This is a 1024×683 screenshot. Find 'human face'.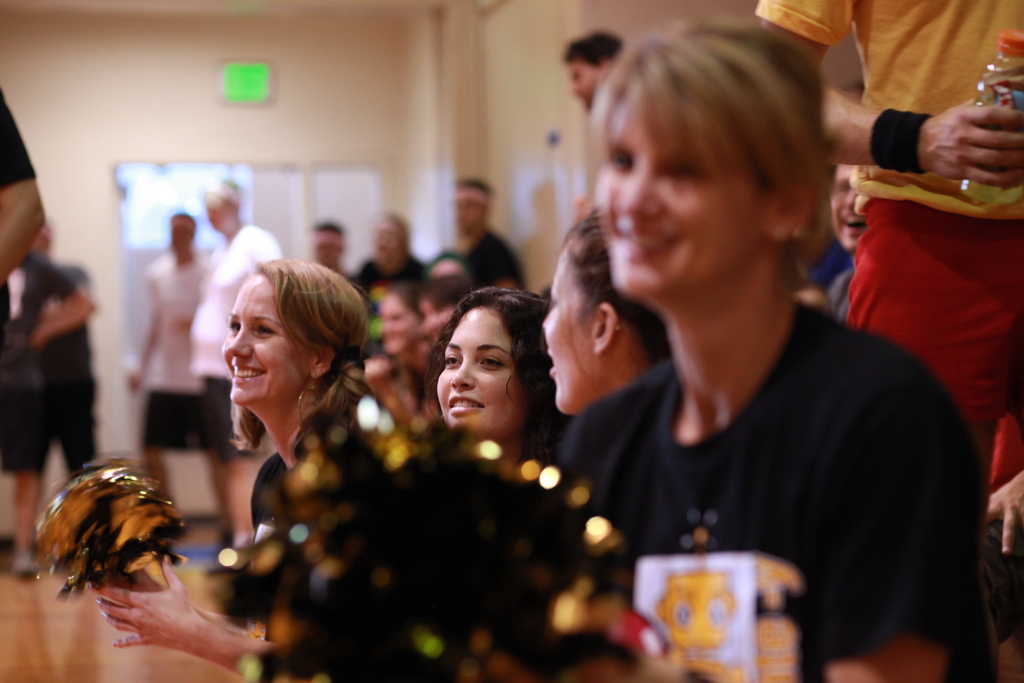
Bounding box: box=[827, 167, 863, 247].
